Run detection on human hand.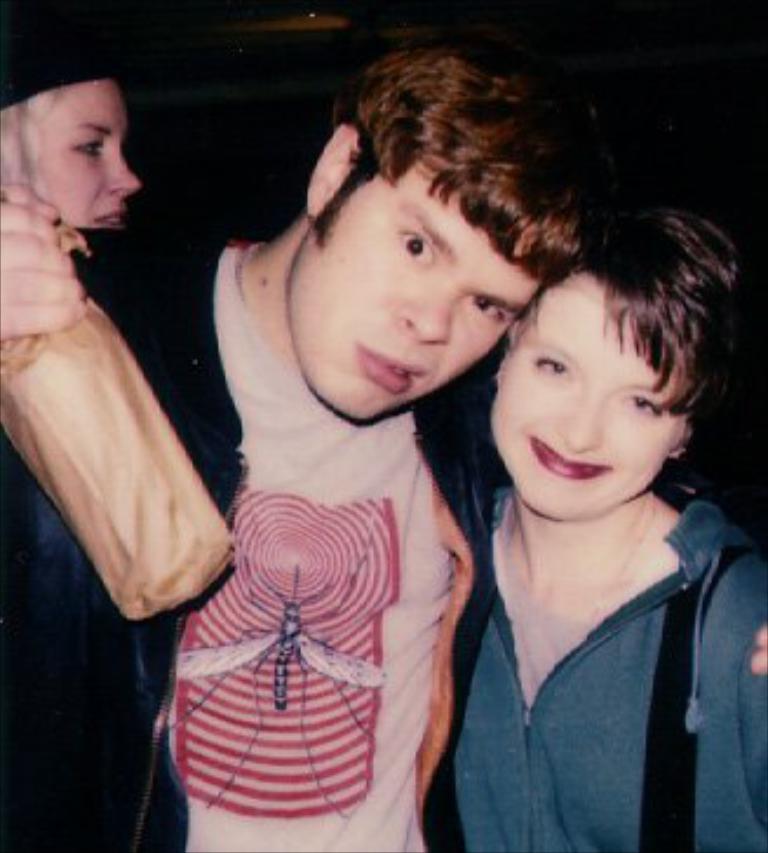
Result: locate(754, 627, 766, 674).
